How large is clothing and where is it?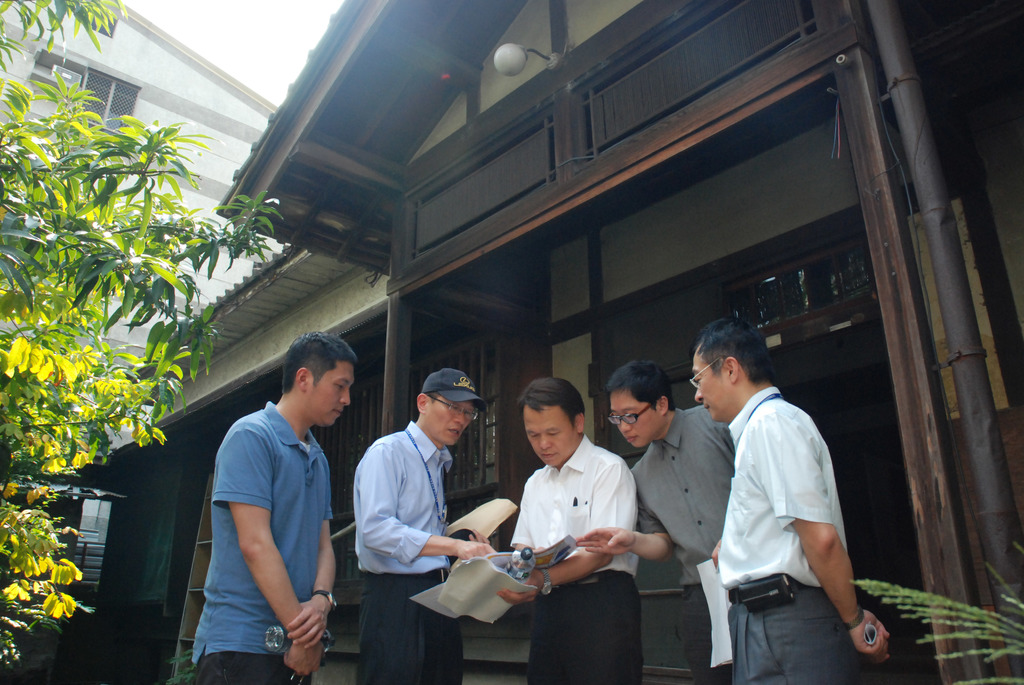
Bounding box: bbox=[507, 441, 627, 684].
